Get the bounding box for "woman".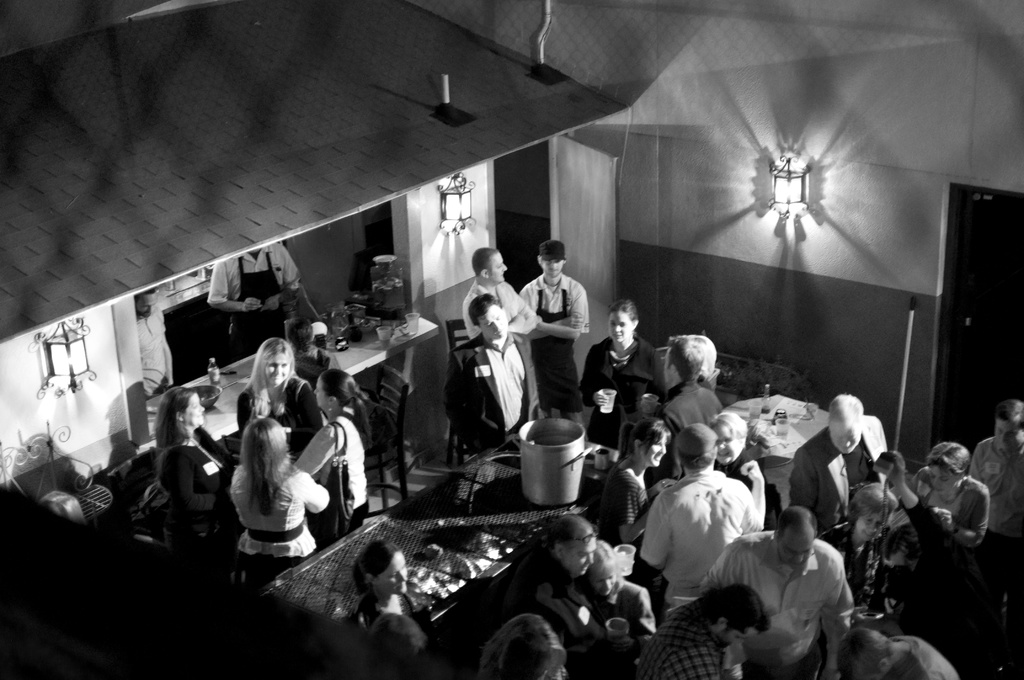
589:304:666:444.
